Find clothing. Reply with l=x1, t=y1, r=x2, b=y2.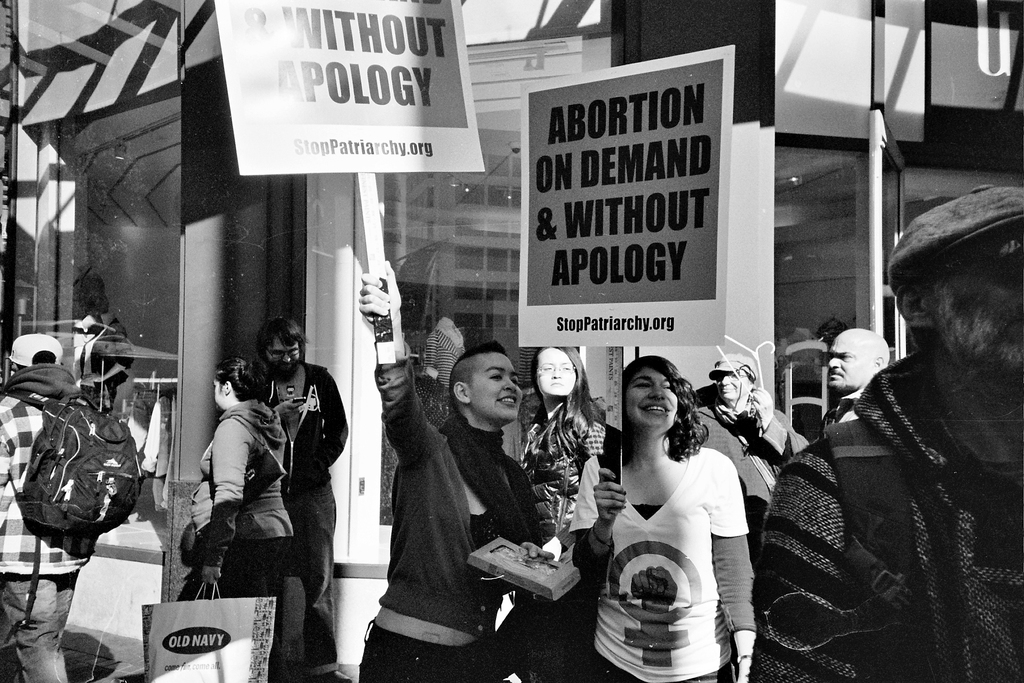
l=569, t=442, r=753, b=682.
